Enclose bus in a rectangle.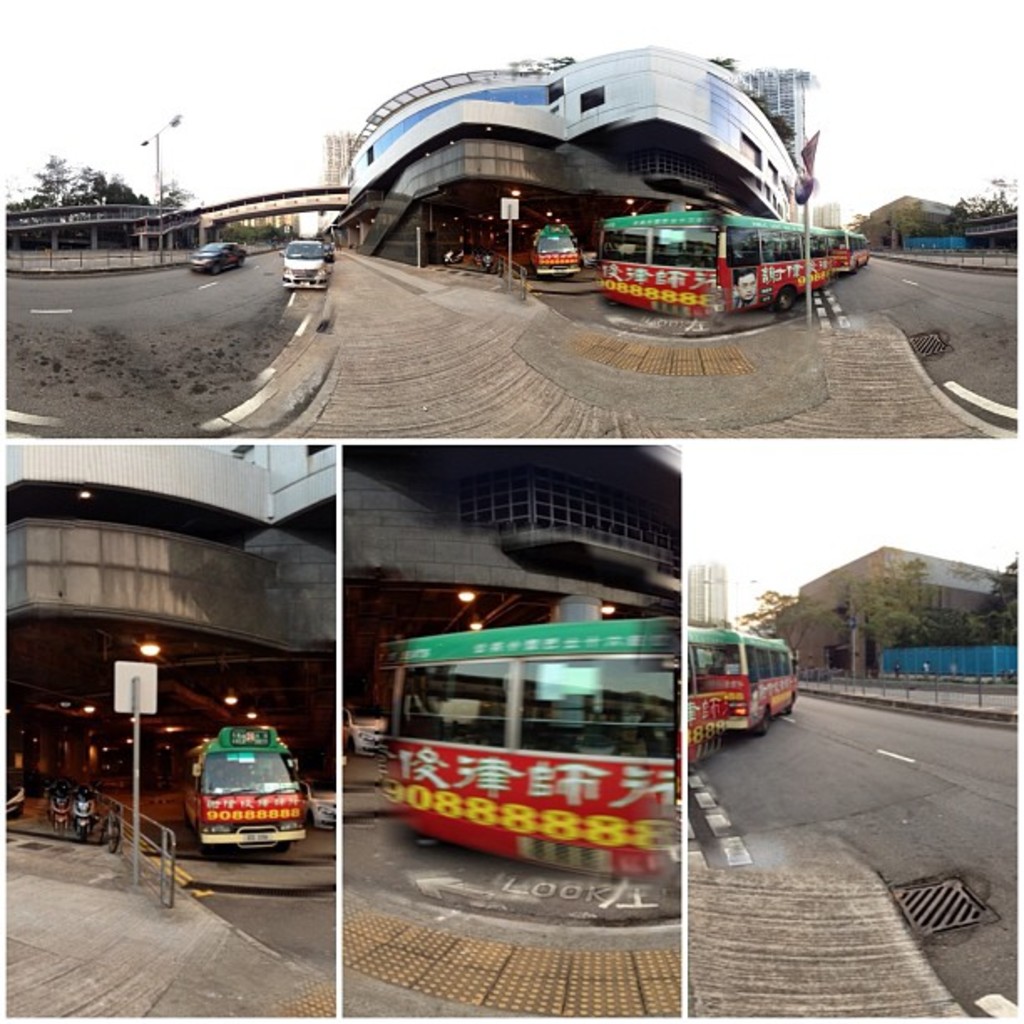
(532,223,577,276).
